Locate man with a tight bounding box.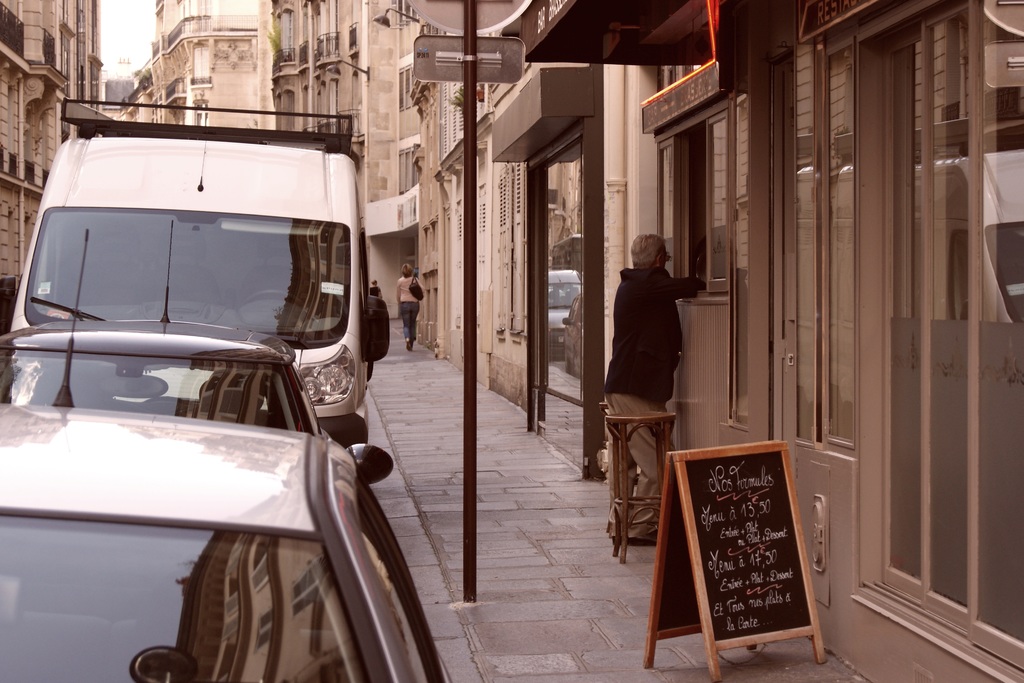
[x1=602, y1=212, x2=704, y2=545].
